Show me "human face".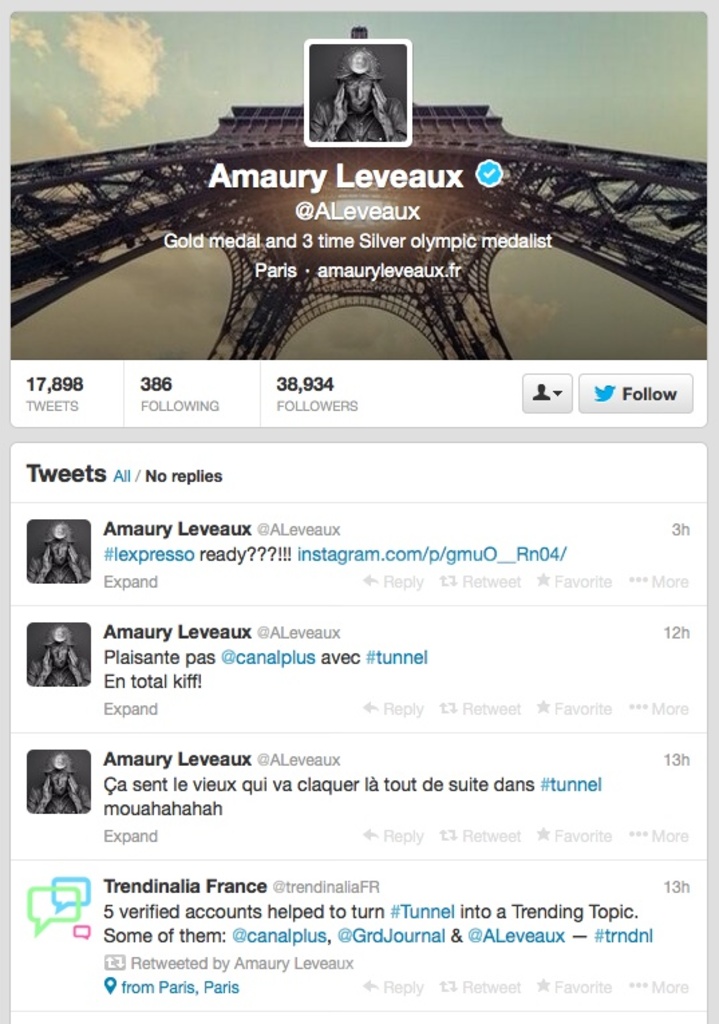
"human face" is here: 50 768 68 792.
